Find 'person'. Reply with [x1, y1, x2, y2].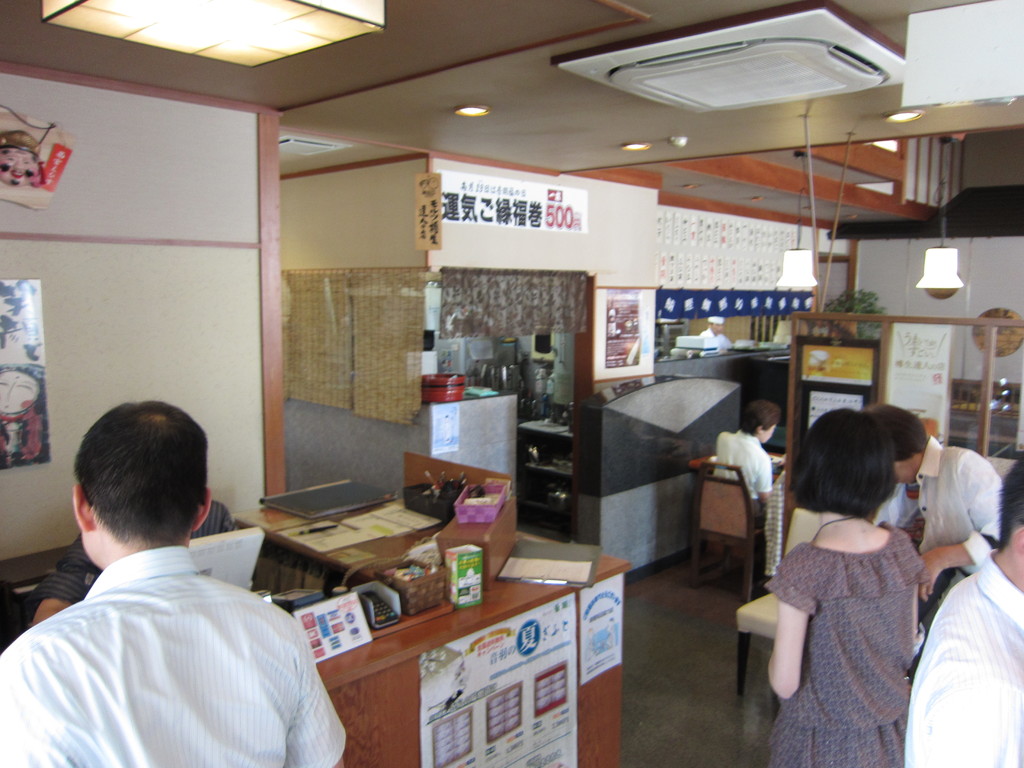
[6, 397, 348, 767].
